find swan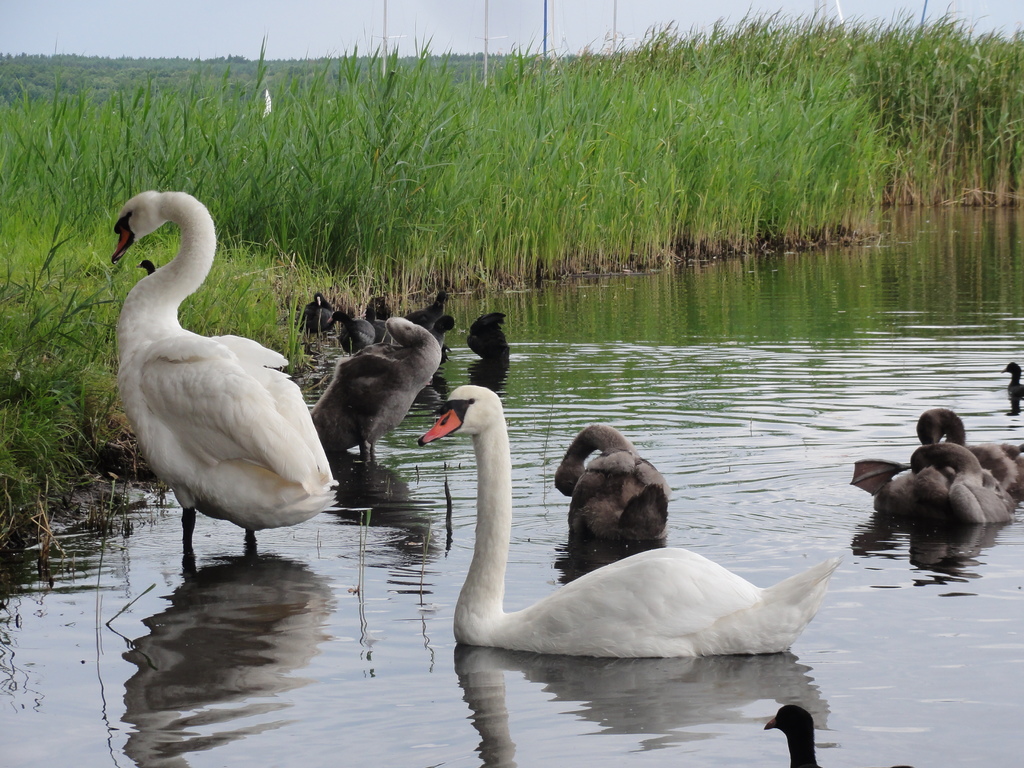
1000, 358, 1023, 399
